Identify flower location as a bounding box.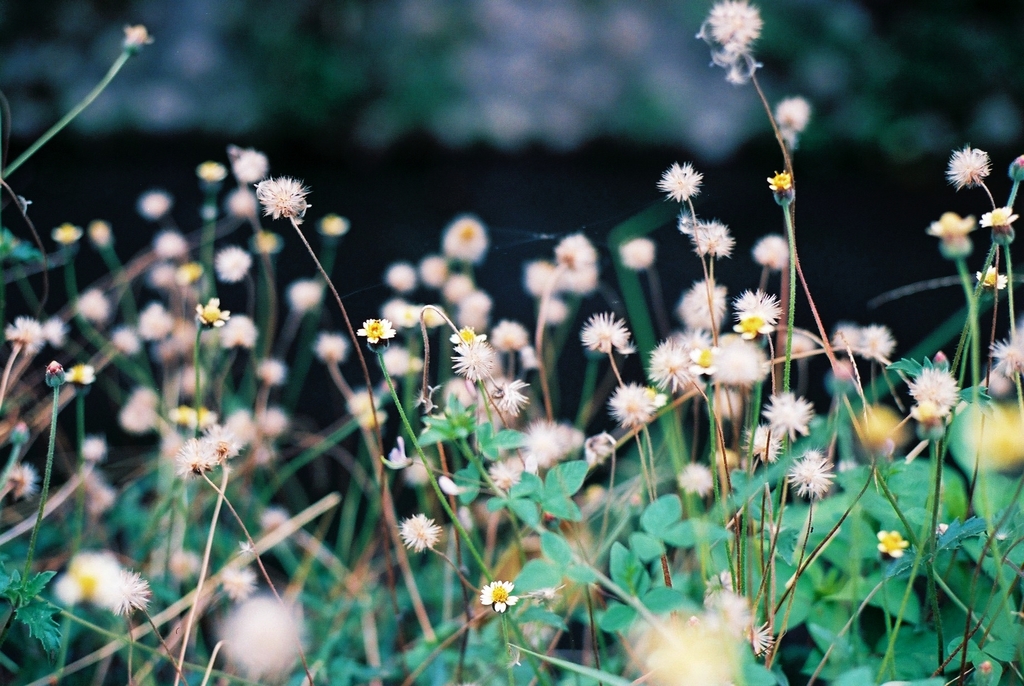
116, 380, 159, 437.
